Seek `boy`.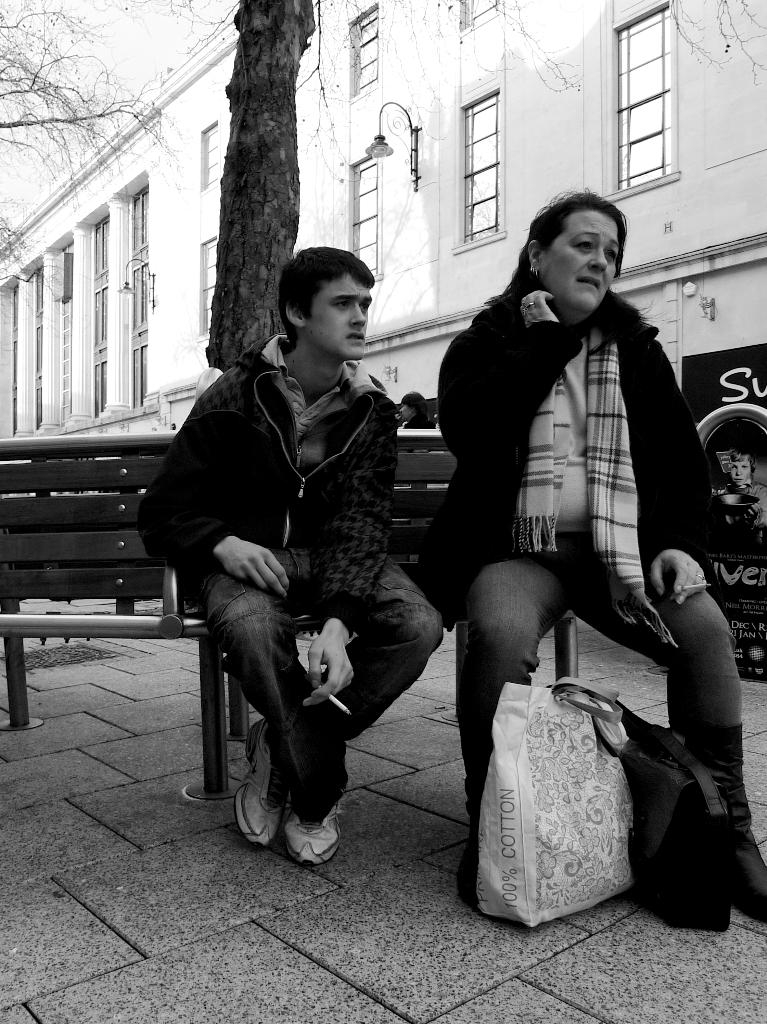
{"x1": 125, "y1": 248, "x2": 453, "y2": 877}.
